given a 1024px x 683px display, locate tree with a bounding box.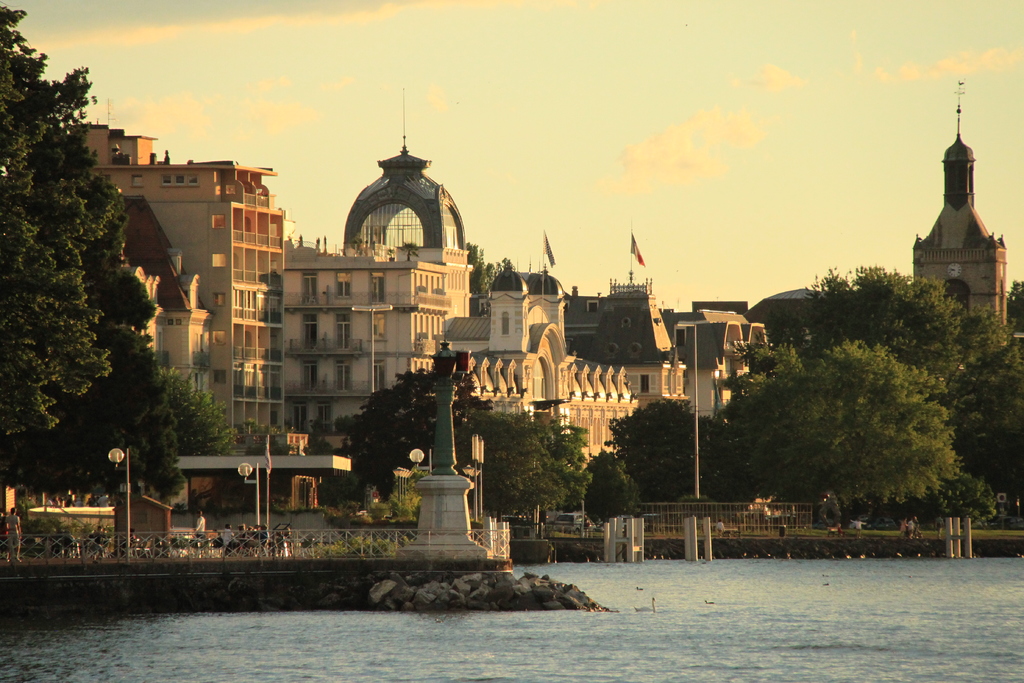
Located: bbox(333, 365, 486, 498).
